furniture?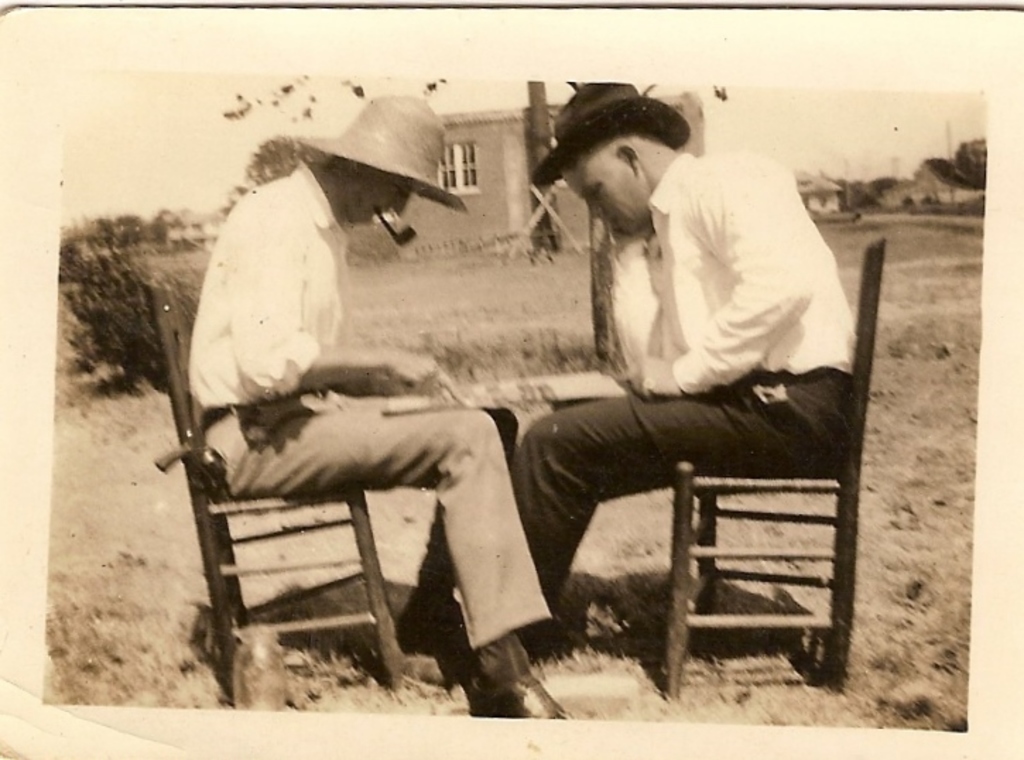
locate(141, 273, 411, 695)
